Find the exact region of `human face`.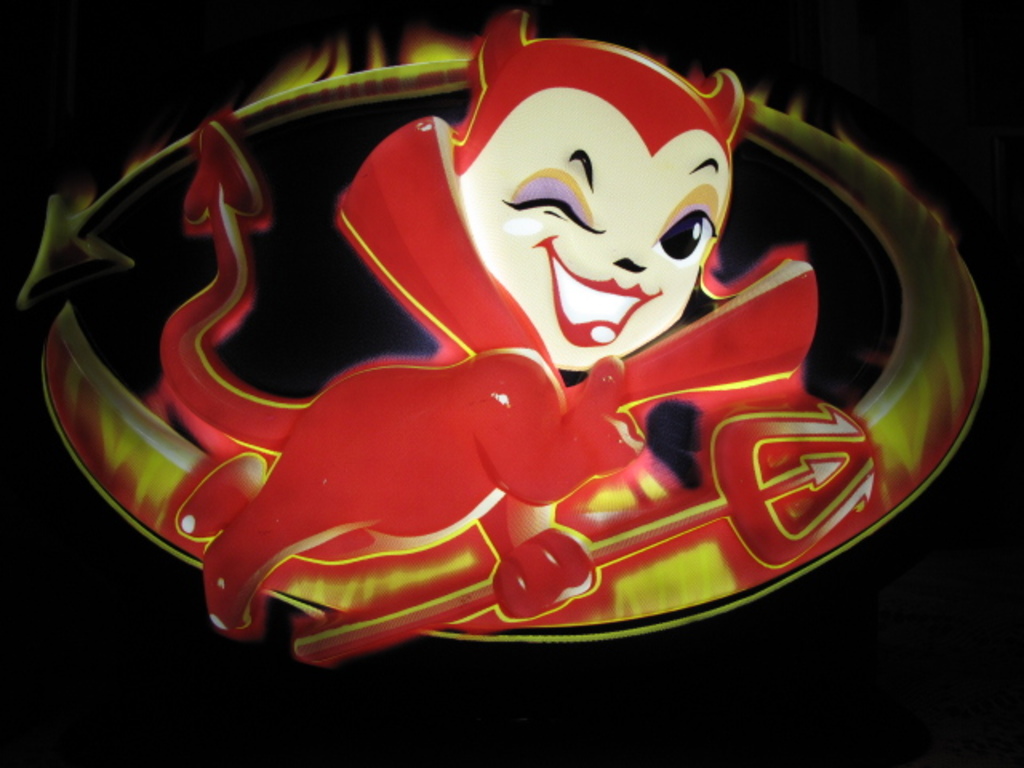
Exact region: 459 90 731 373.
